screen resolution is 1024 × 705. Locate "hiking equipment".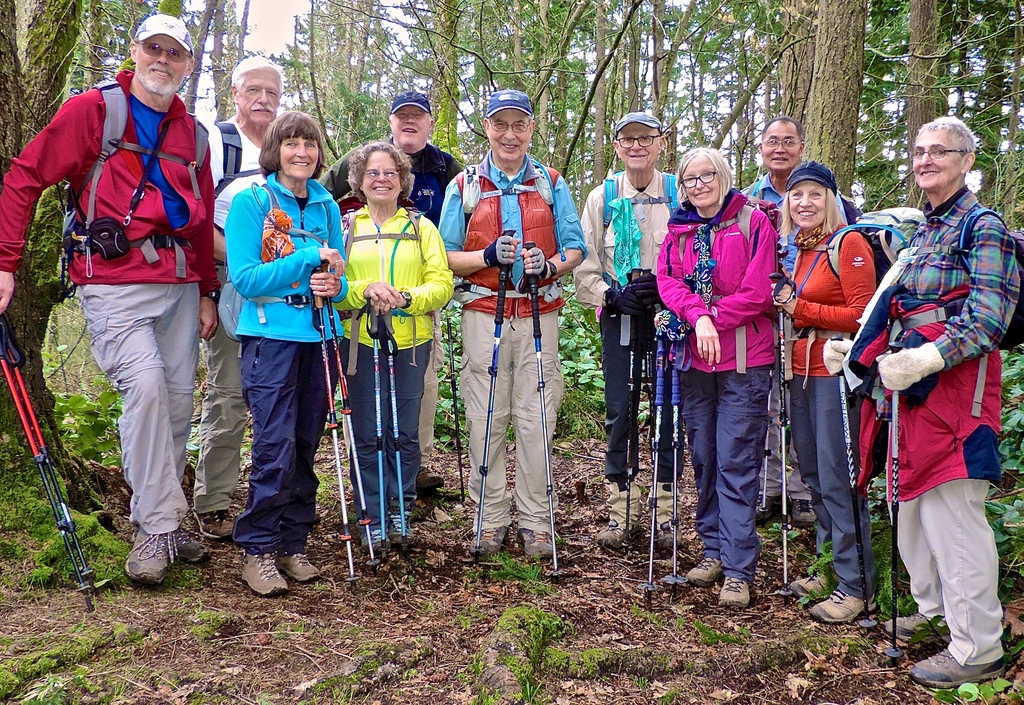
[769,274,799,608].
